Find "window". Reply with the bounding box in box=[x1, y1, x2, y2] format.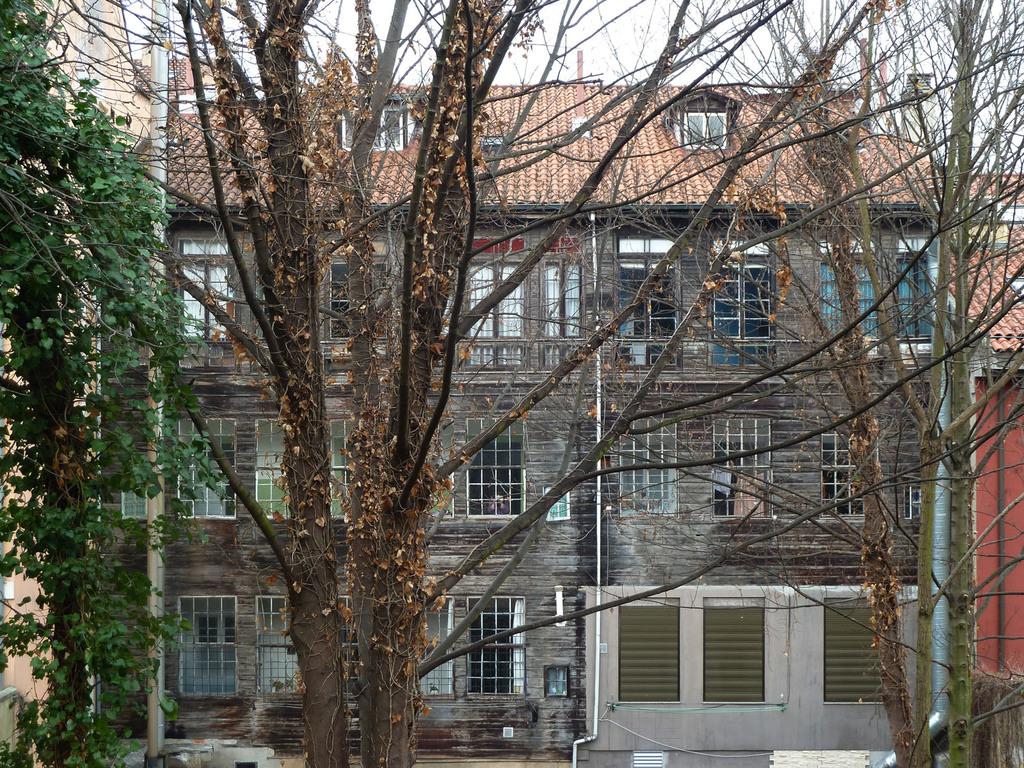
box=[182, 595, 239, 701].
